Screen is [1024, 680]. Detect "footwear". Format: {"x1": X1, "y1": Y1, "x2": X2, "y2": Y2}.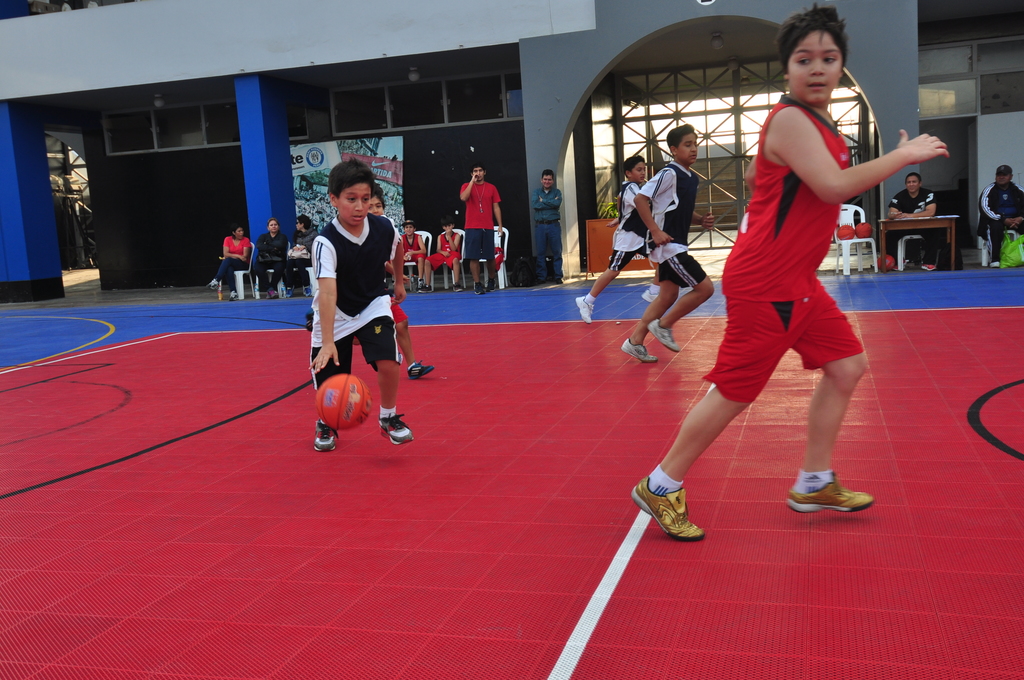
{"x1": 204, "y1": 276, "x2": 220, "y2": 292}.
